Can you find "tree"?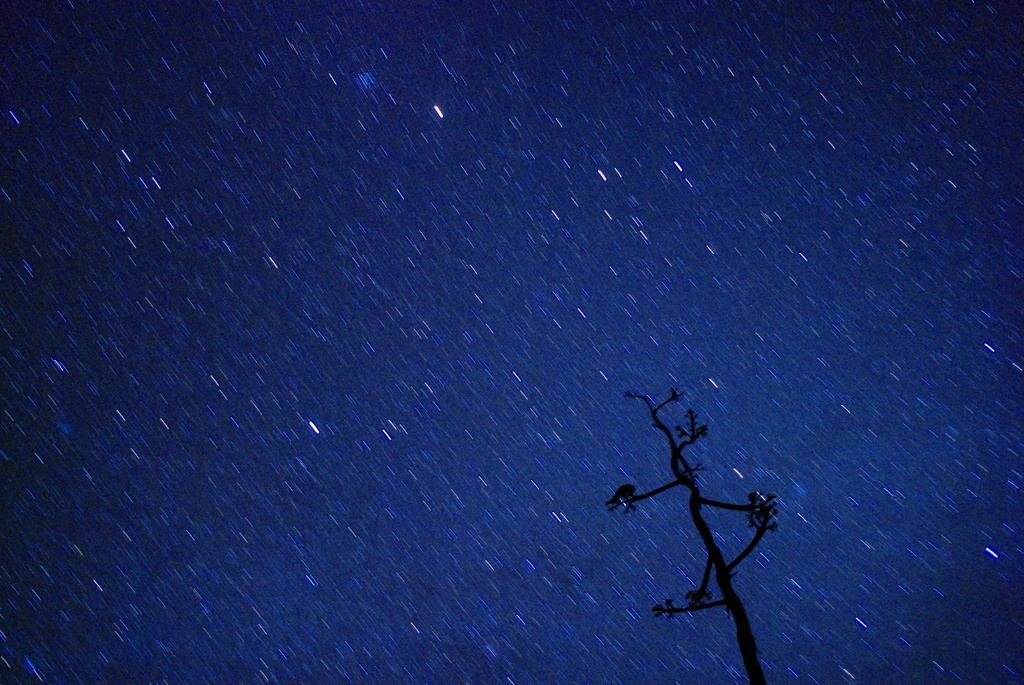
Yes, bounding box: detection(589, 367, 803, 664).
